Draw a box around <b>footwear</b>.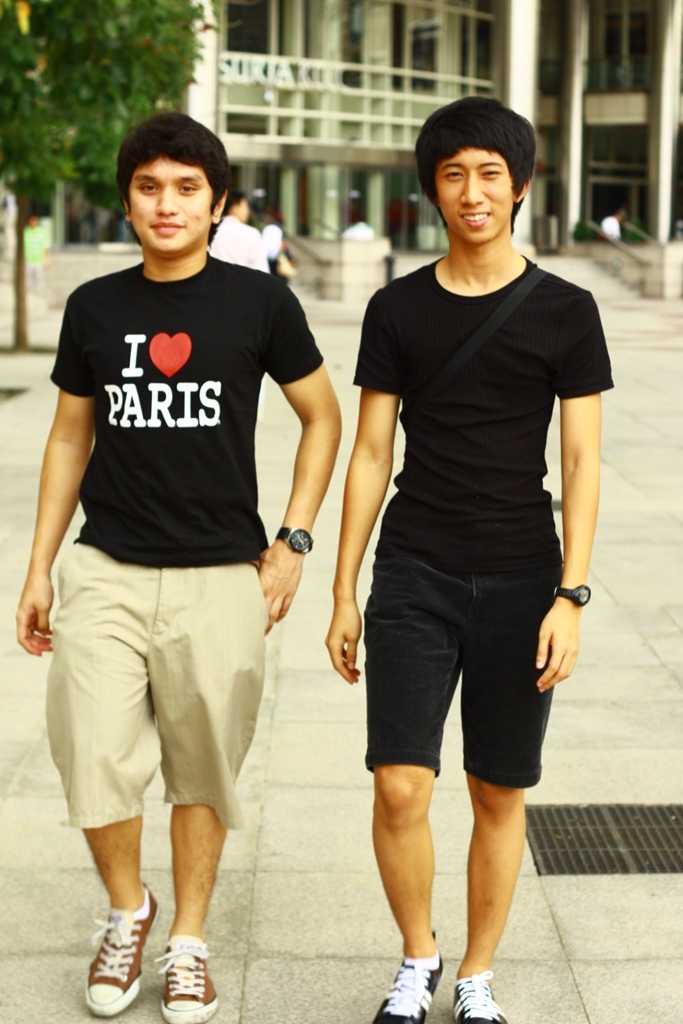
(left=366, top=951, right=440, bottom=1023).
